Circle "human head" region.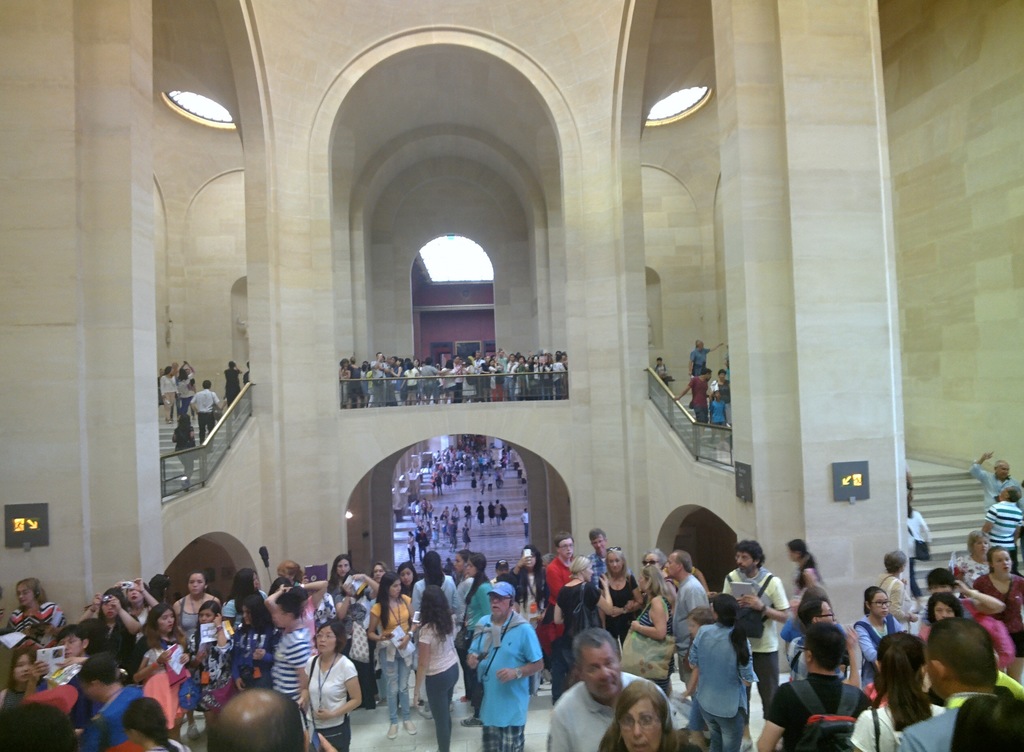
Region: <bbox>687, 606, 715, 637</bbox>.
